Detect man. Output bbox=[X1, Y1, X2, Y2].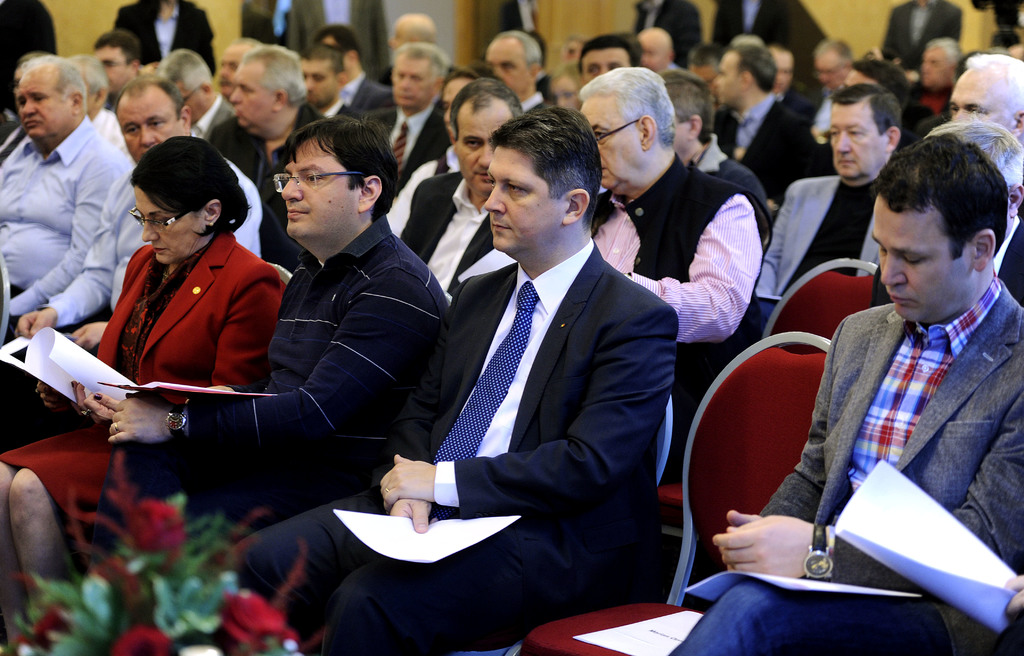
bbox=[86, 110, 444, 529].
